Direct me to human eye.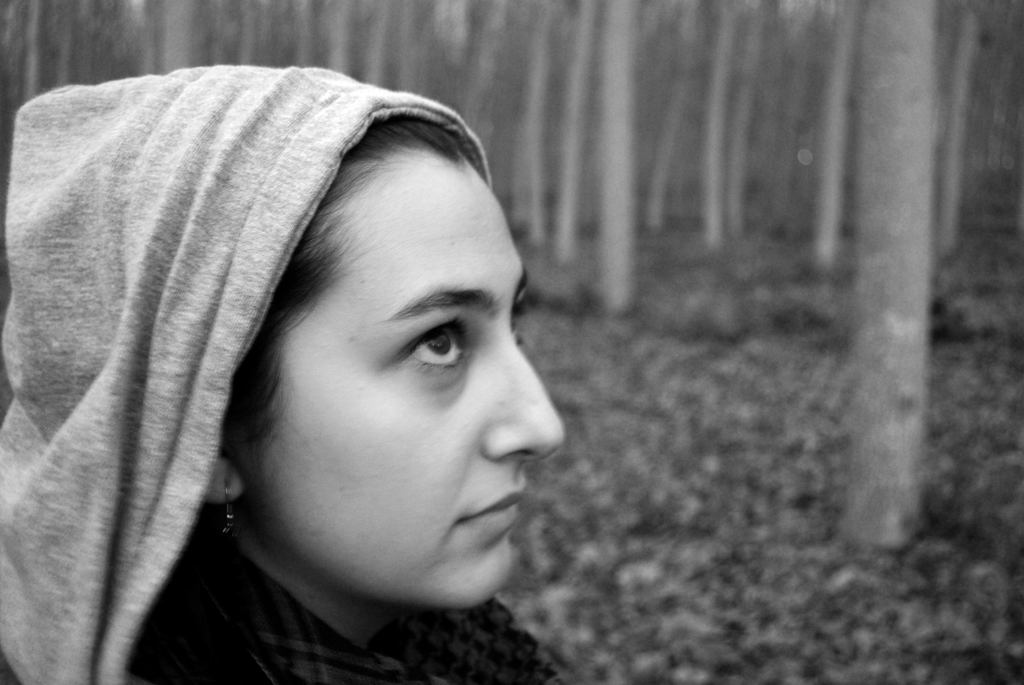
Direction: region(510, 290, 529, 345).
